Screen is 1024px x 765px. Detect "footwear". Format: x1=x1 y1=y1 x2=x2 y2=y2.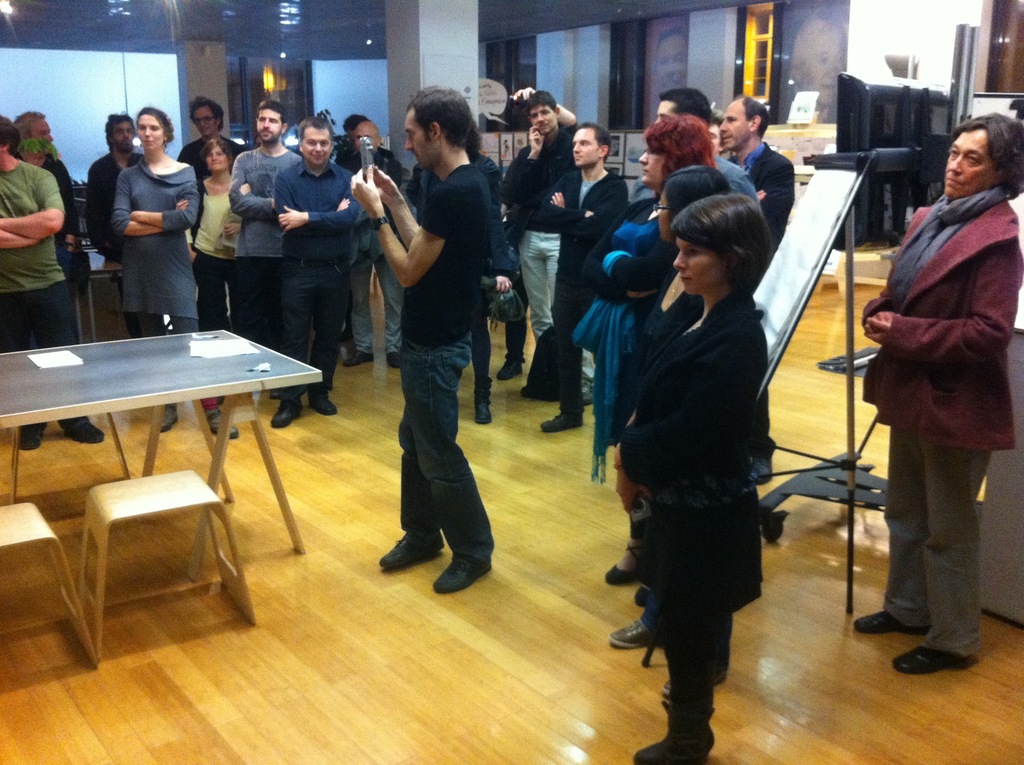
x1=266 y1=385 x2=302 y2=431.
